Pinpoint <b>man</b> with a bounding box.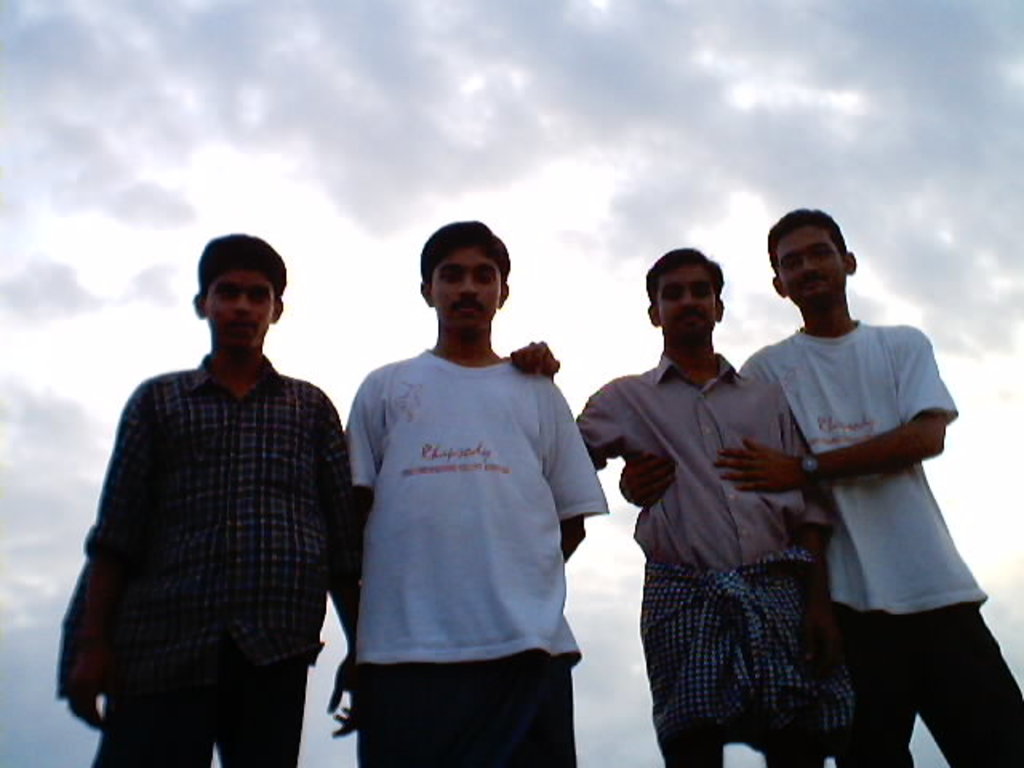
bbox=[59, 230, 357, 758].
